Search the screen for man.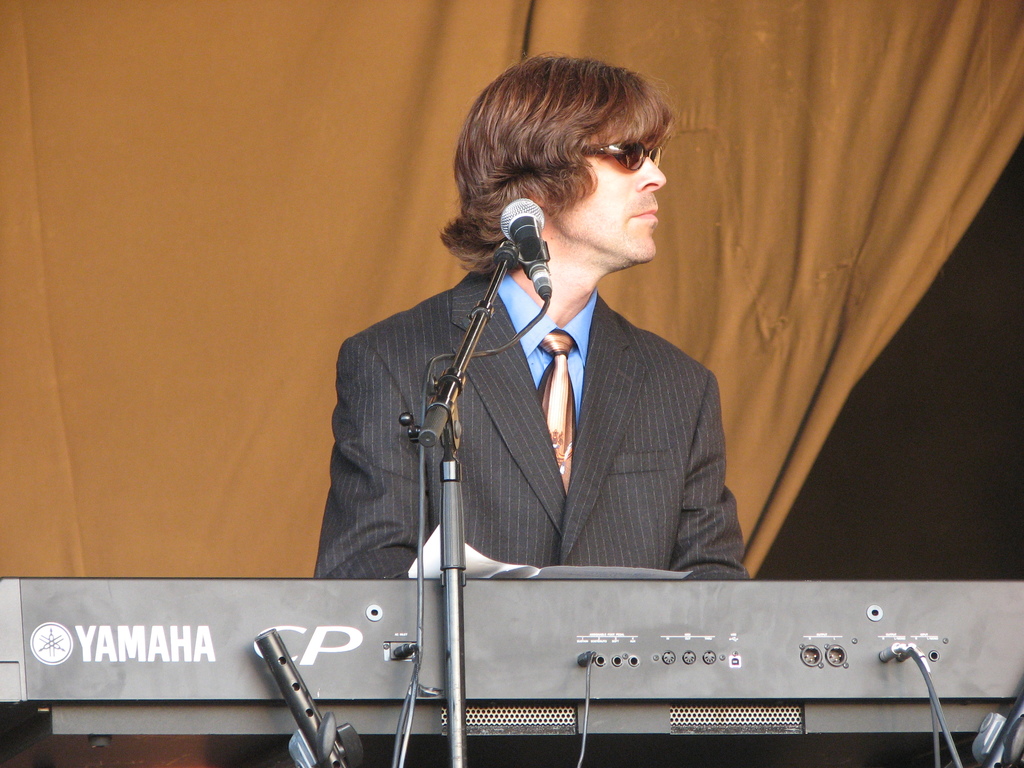
Found at [353, 78, 766, 632].
